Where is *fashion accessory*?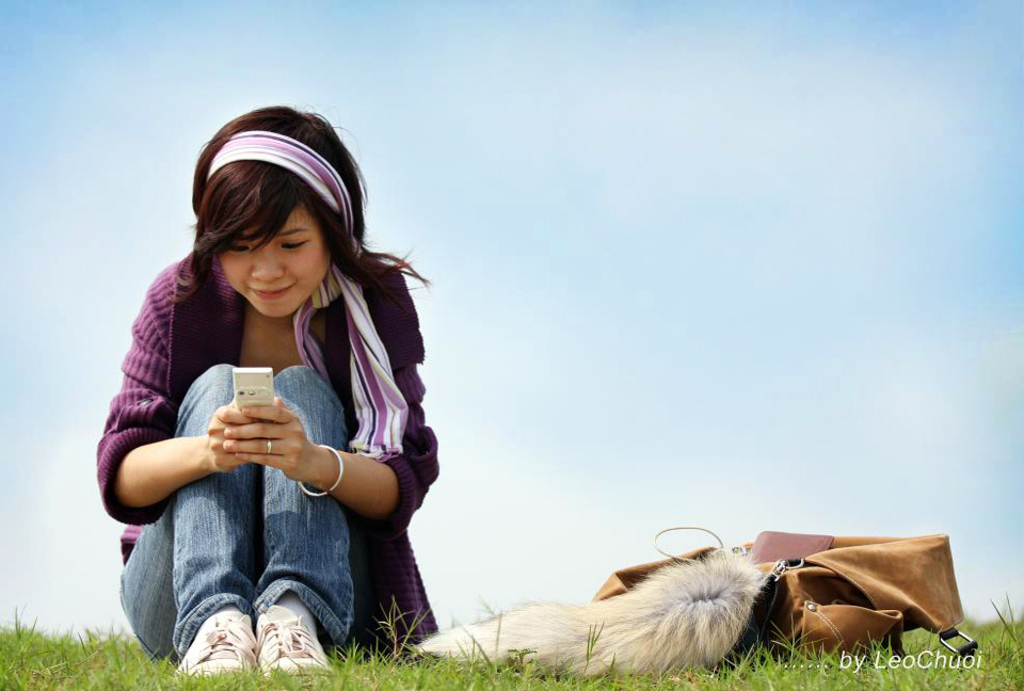
l=704, t=528, r=836, b=573.
